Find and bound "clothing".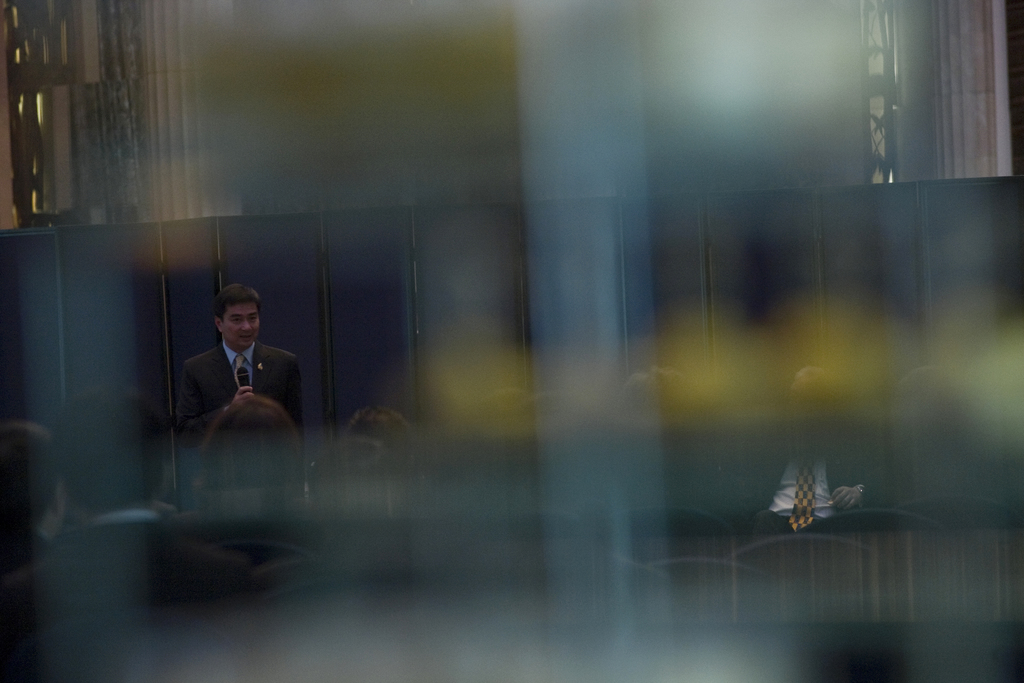
Bound: <region>161, 302, 300, 444</region>.
